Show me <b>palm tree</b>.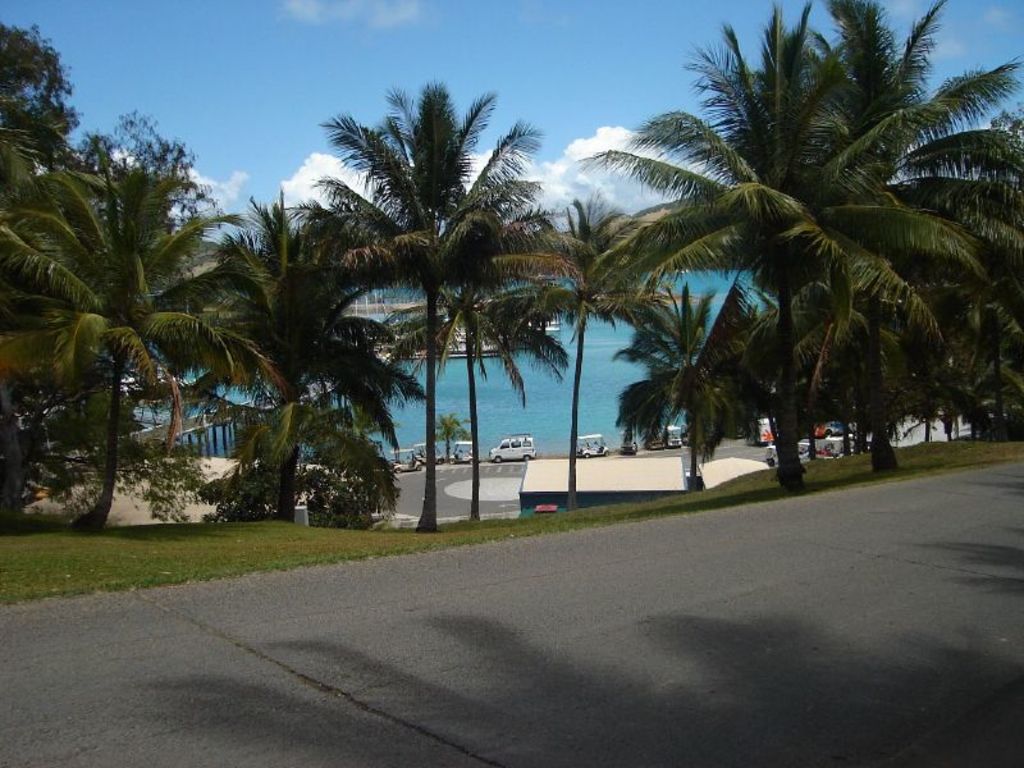
<b>palm tree</b> is here: (left=801, top=61, right=1023, bottom=477).
